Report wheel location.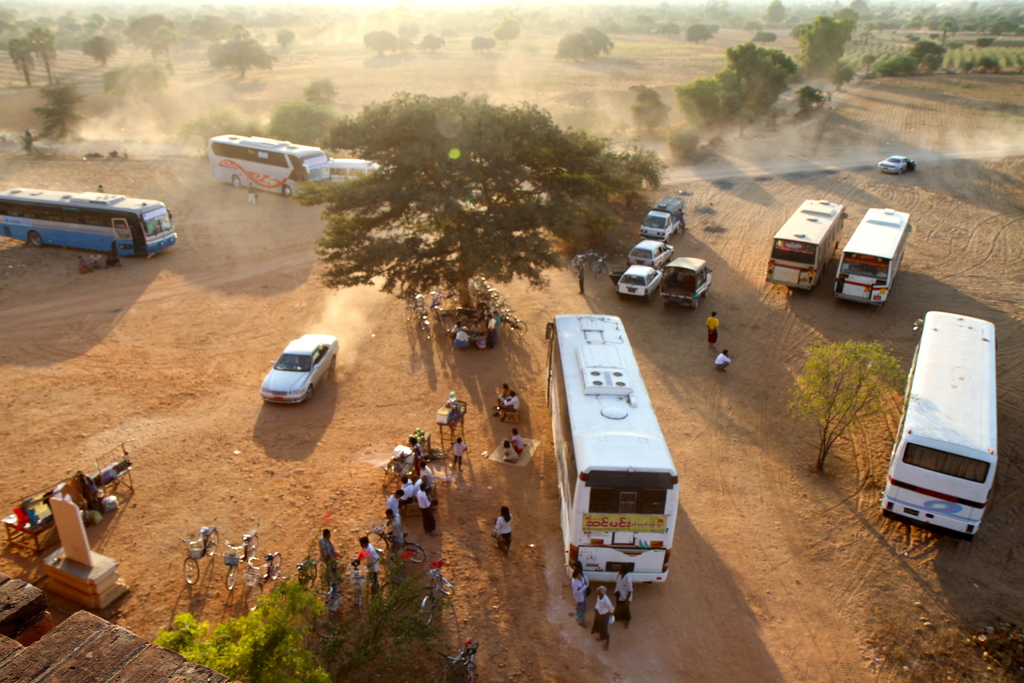
Report: 245/582/264/609.
